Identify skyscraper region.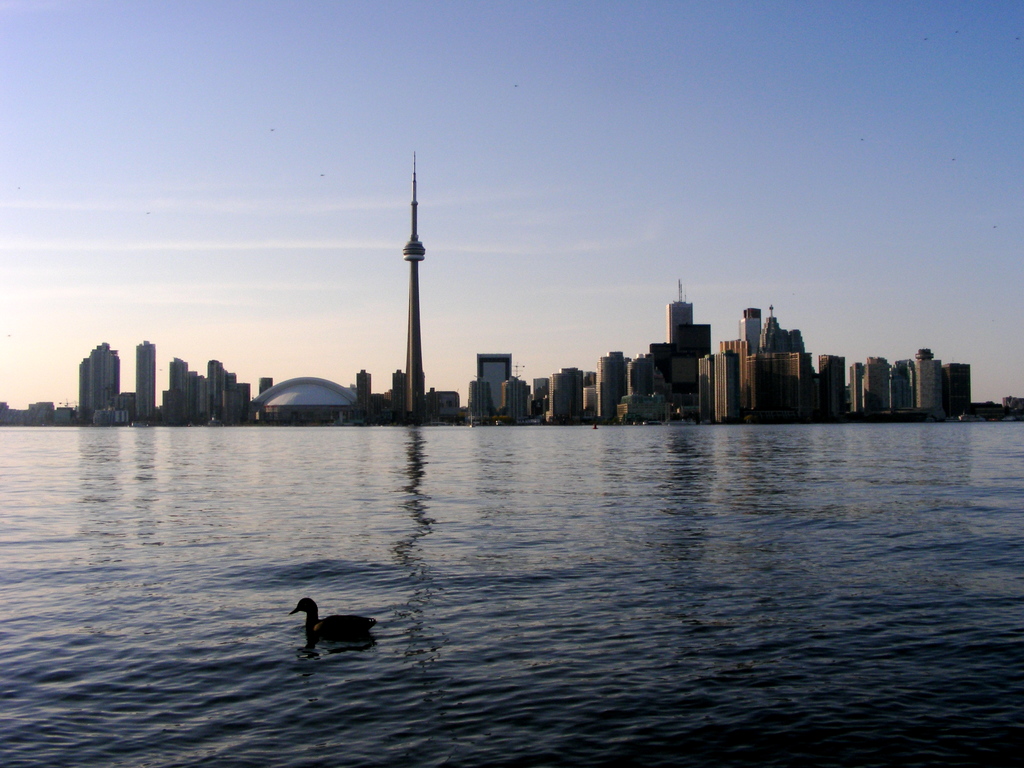
Region: 943,354,980,411.
